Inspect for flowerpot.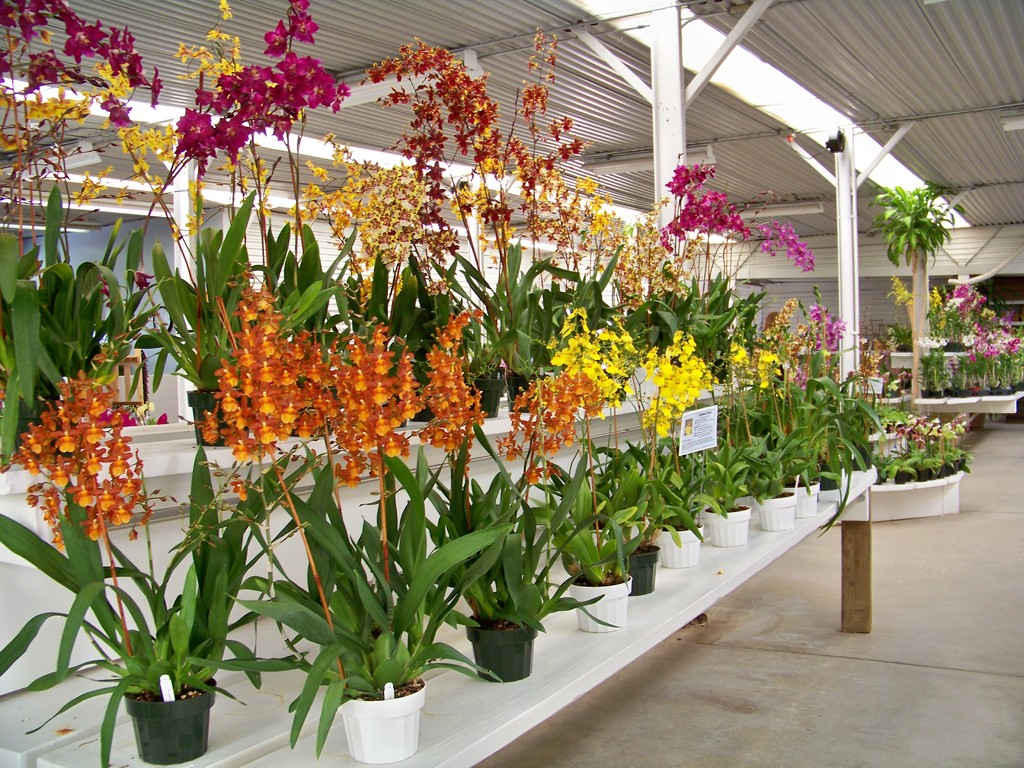
Inspection: (789, 477, 820, 517).
